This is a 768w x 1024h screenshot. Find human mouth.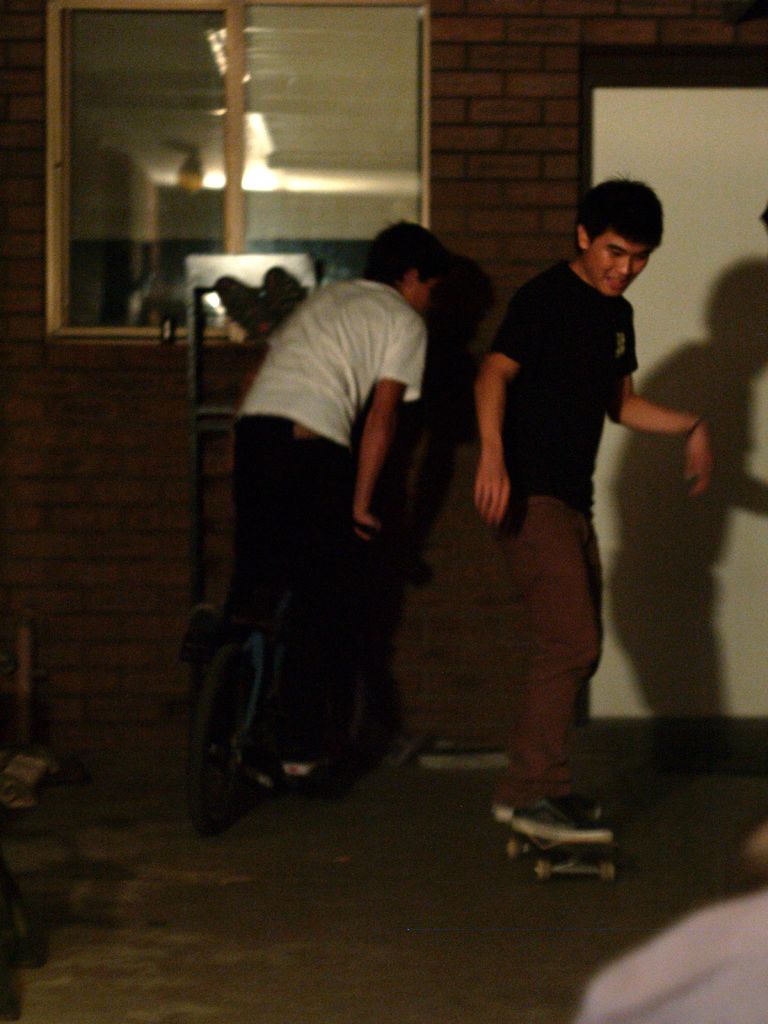
Bounding box: <region>608, 276, 622, 286</region>.
